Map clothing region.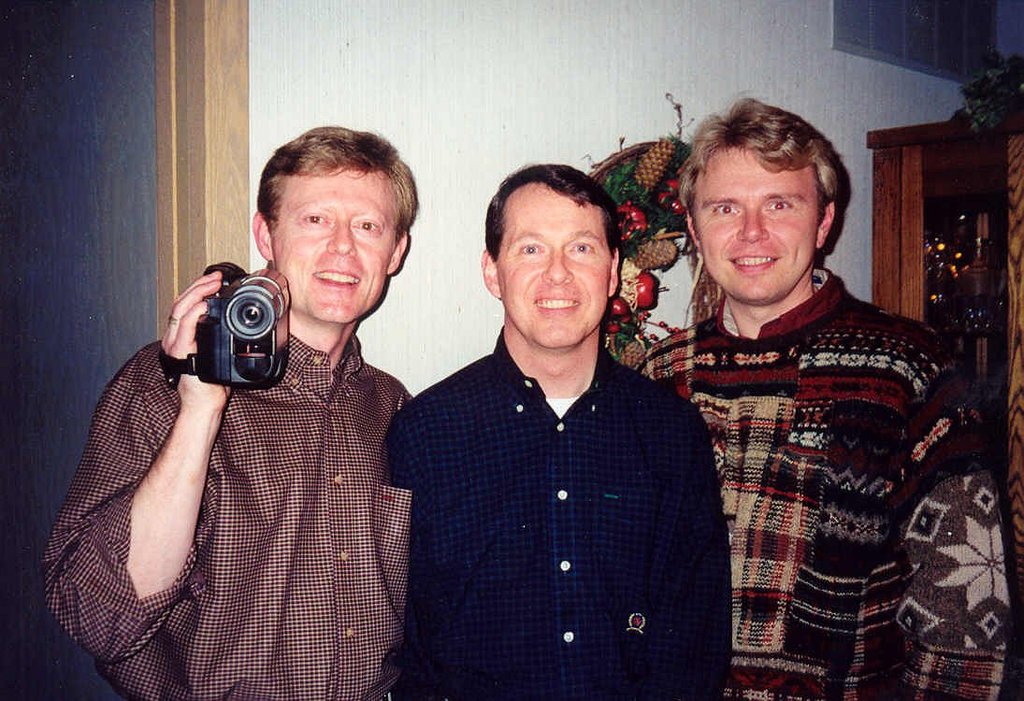
Mapped to [629, 268, 1014, 700].
